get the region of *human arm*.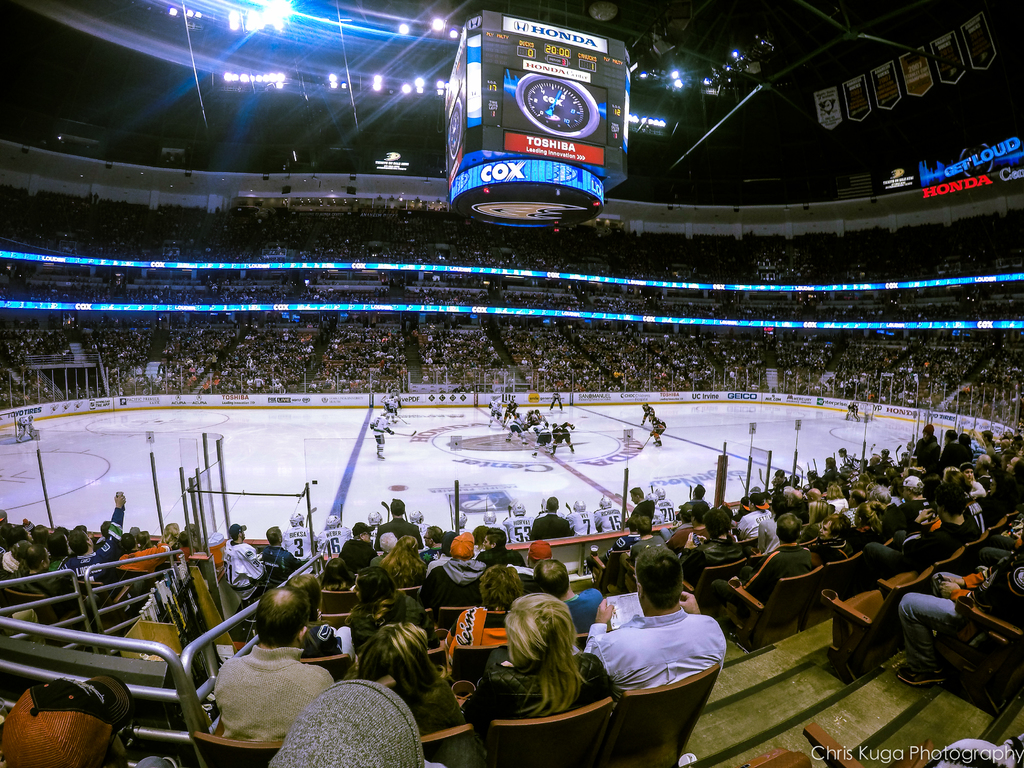
[970, 476, 987, 500].
